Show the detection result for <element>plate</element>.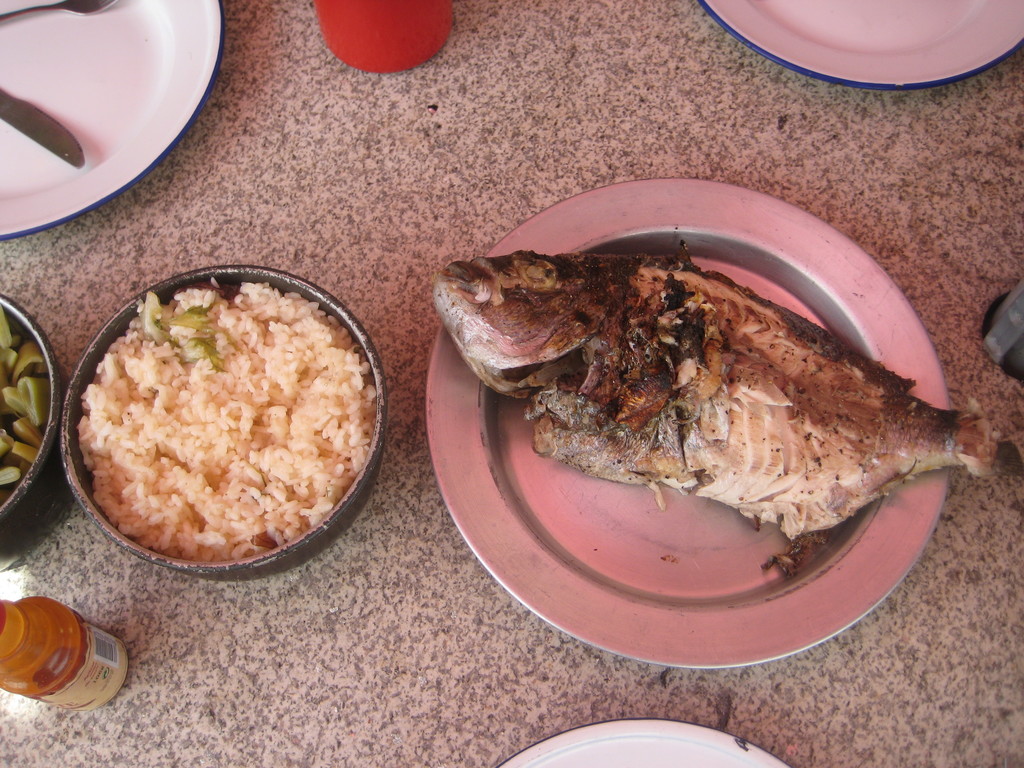
rect(700, 0, 1023, 93).
